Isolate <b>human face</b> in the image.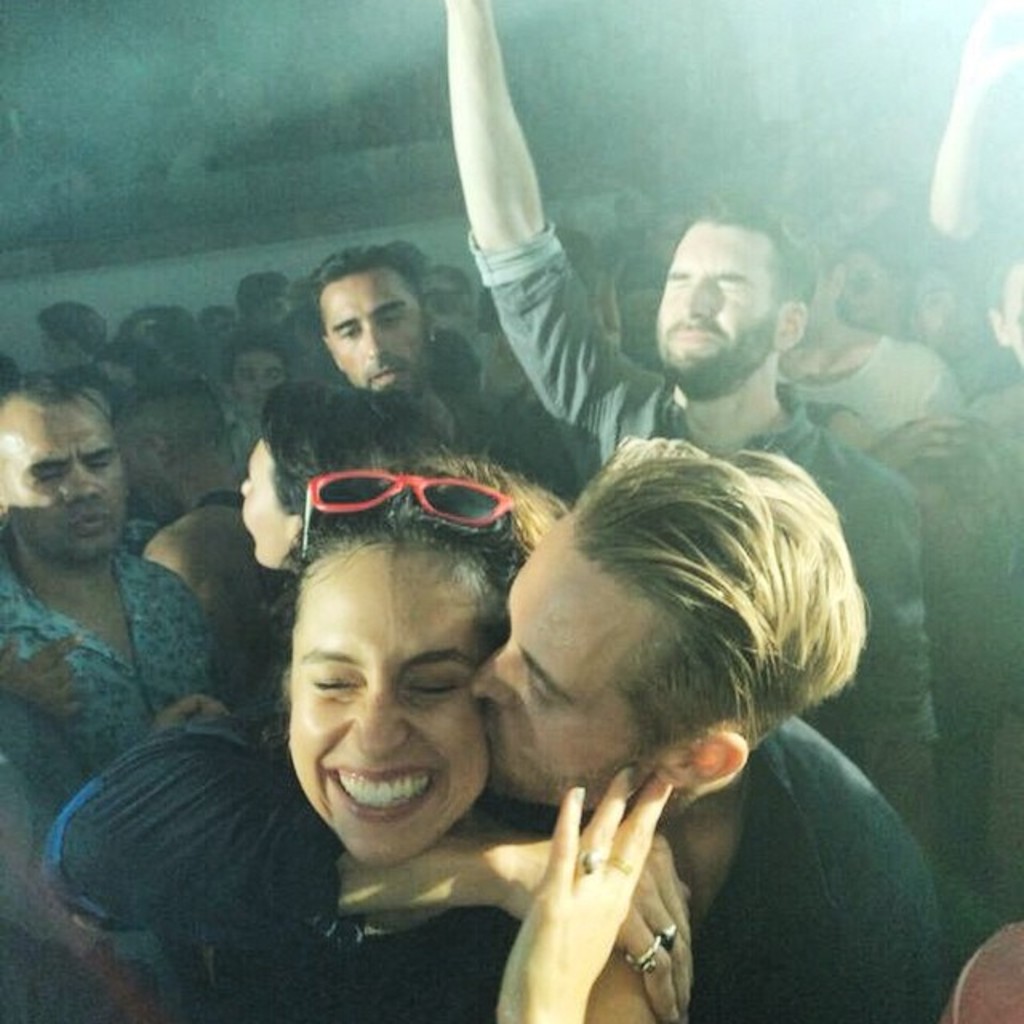
Isolated region: 331:267:432:387.
